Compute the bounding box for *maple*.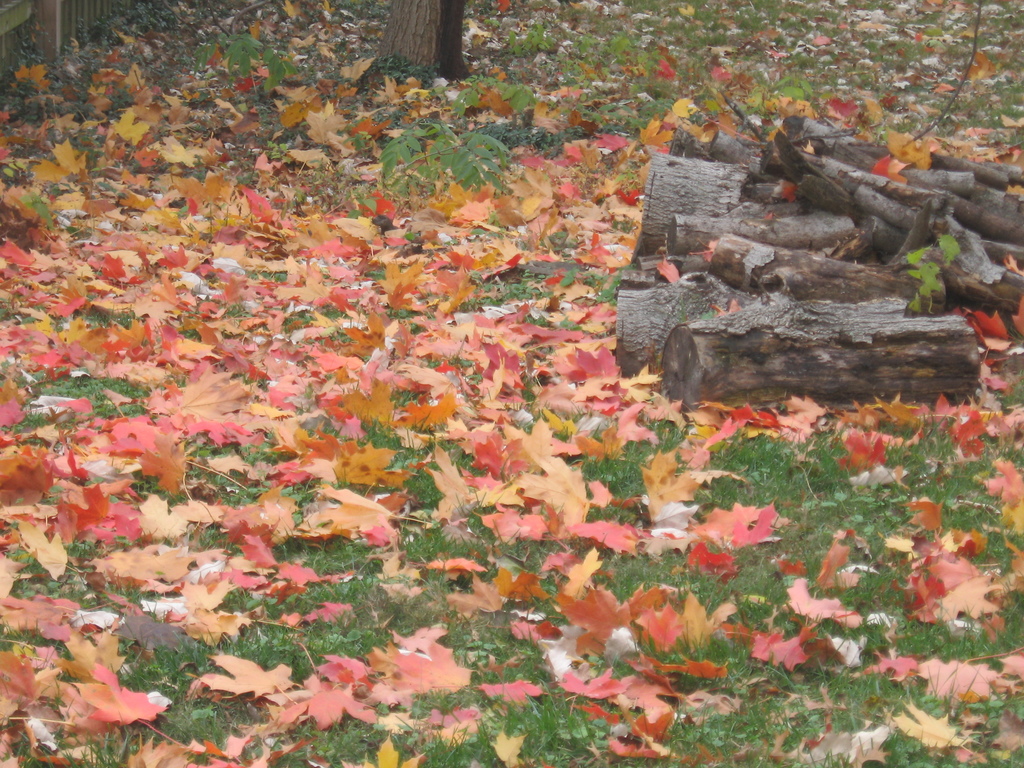
bbox=[0, 0, 1023, 767].
